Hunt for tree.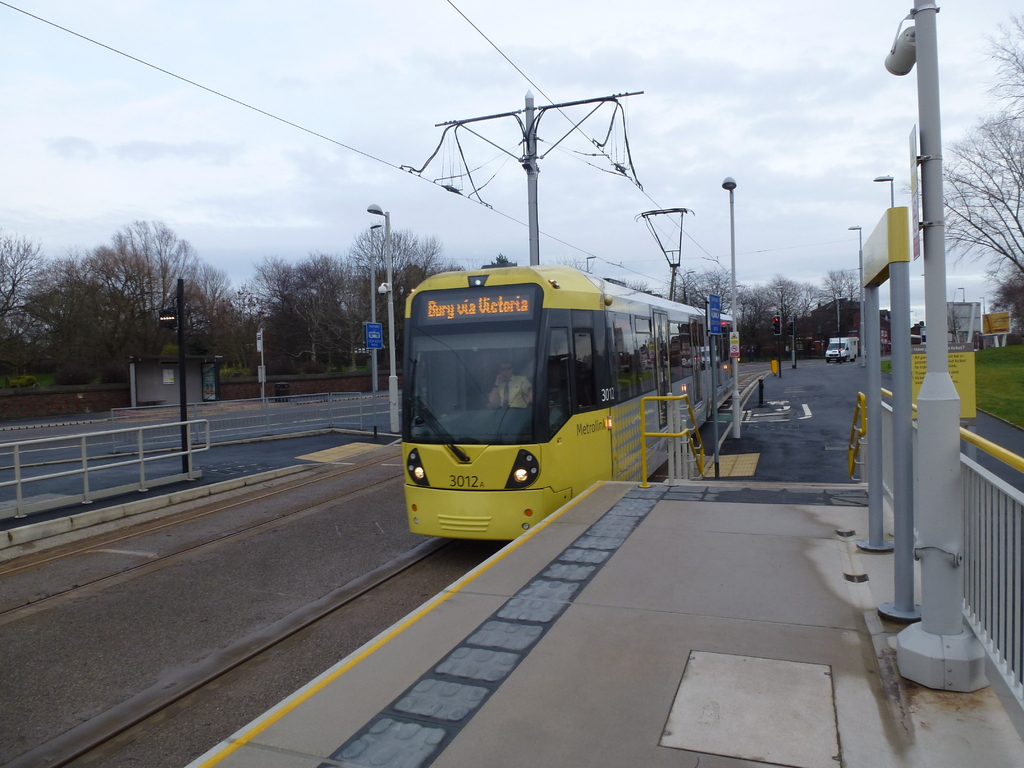
Hunted down at {"x1": 375, "y1": 203, "x2": 440, "y2": 373}.
